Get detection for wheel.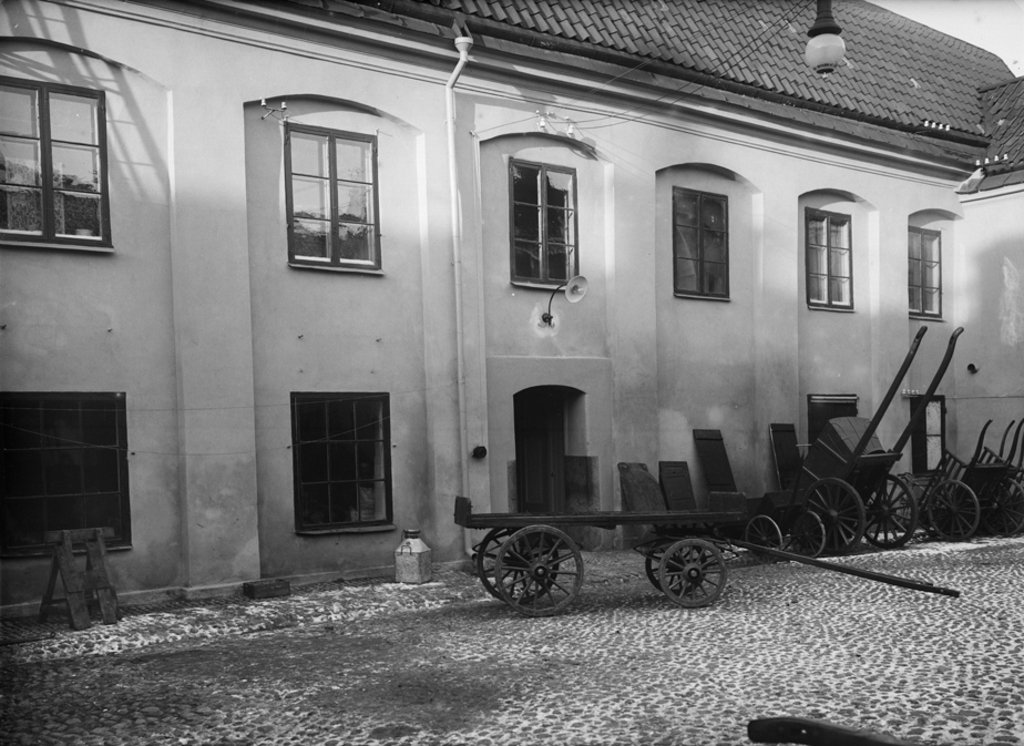
Detection: box(973, 478, 1023, 538).
